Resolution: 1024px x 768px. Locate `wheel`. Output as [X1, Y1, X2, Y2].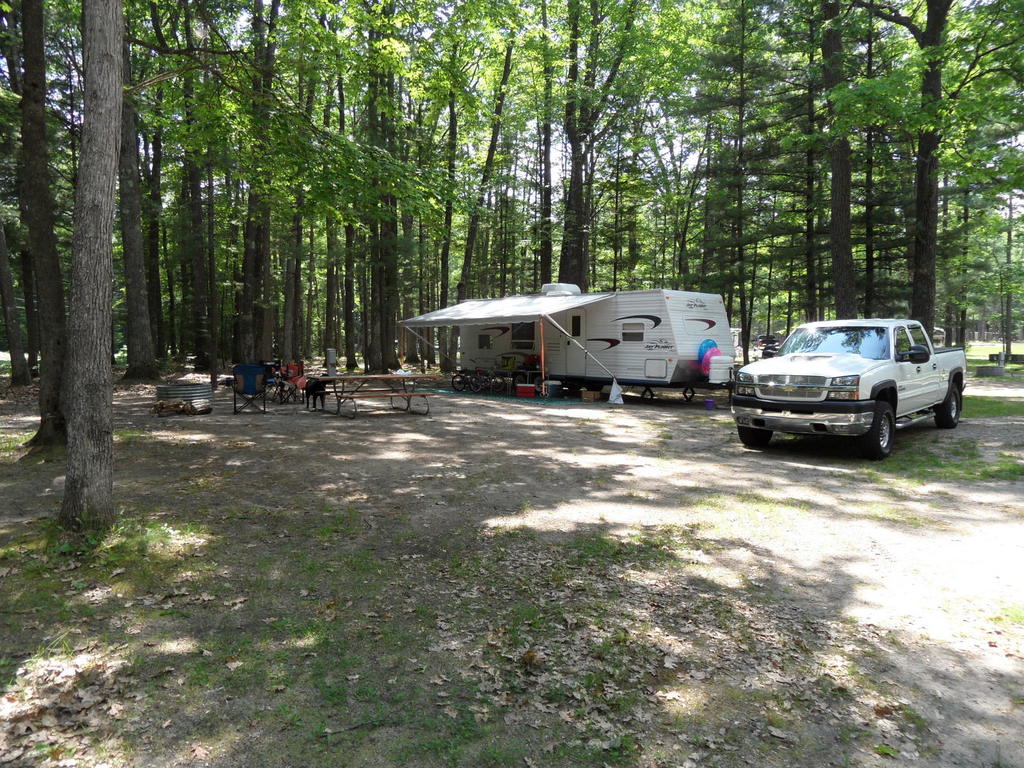
[858, 399, 892, 461].
